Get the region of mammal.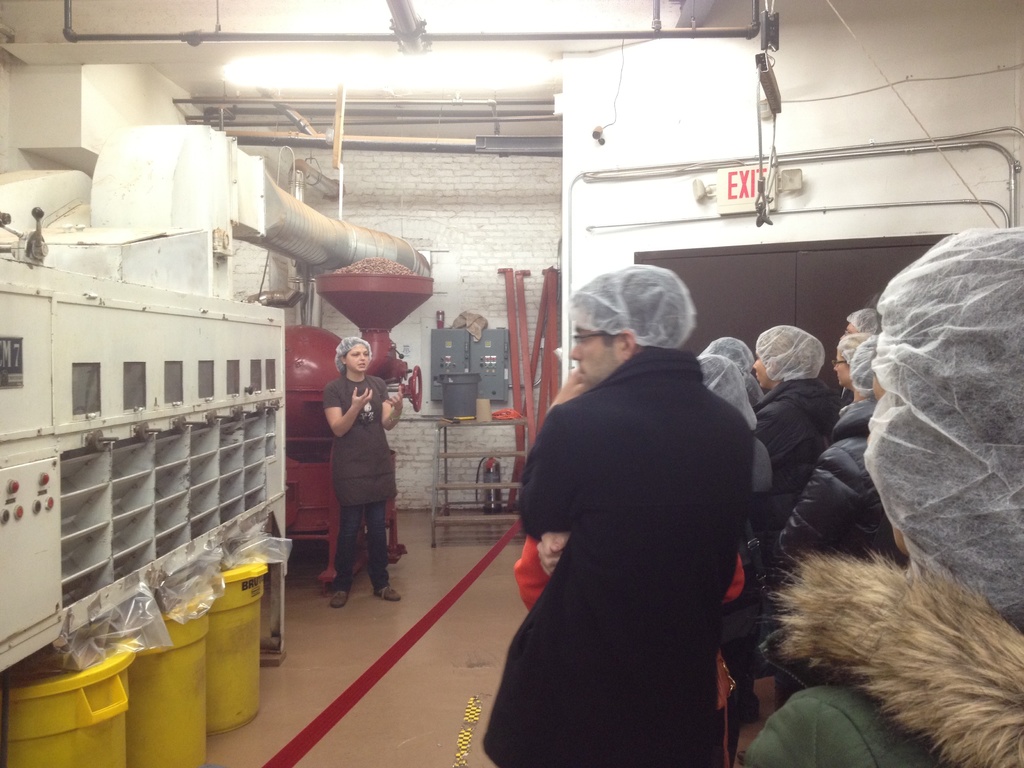
left=700, top=333, right=758, bottom=421.
